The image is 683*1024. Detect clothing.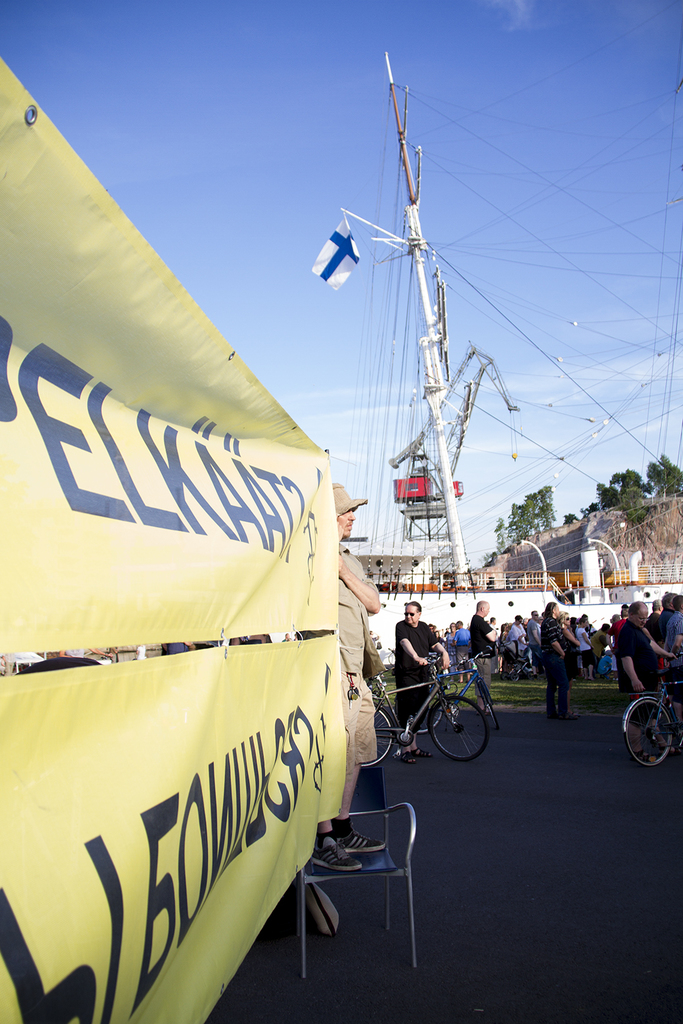
Detection: crop(532, 599, 574, 714).
